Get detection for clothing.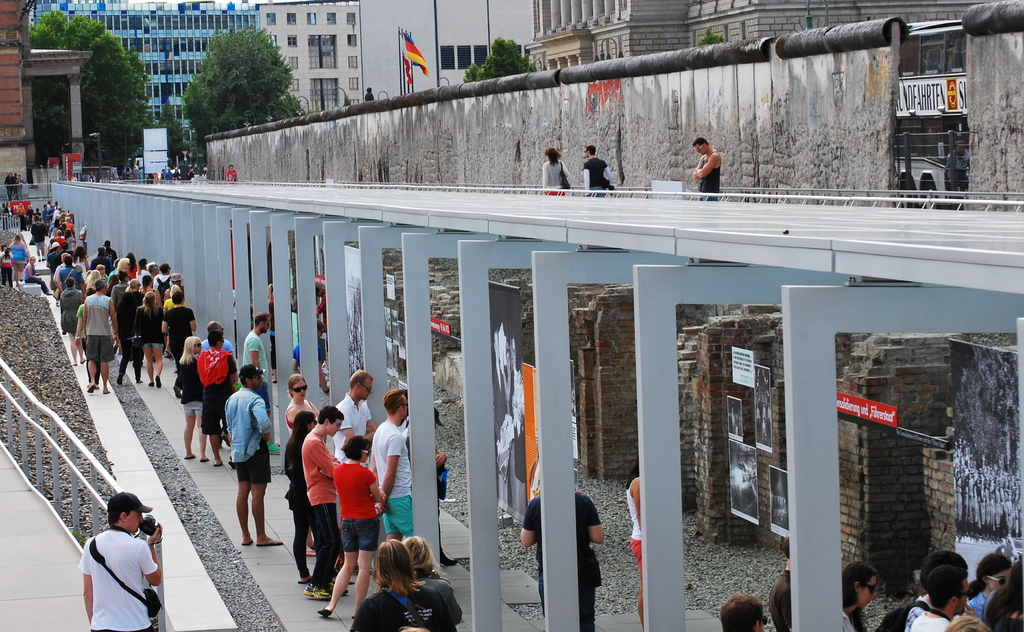
Detection: {"x1": 839, "y1": 617, "x2": 858, "y2": 631}.
